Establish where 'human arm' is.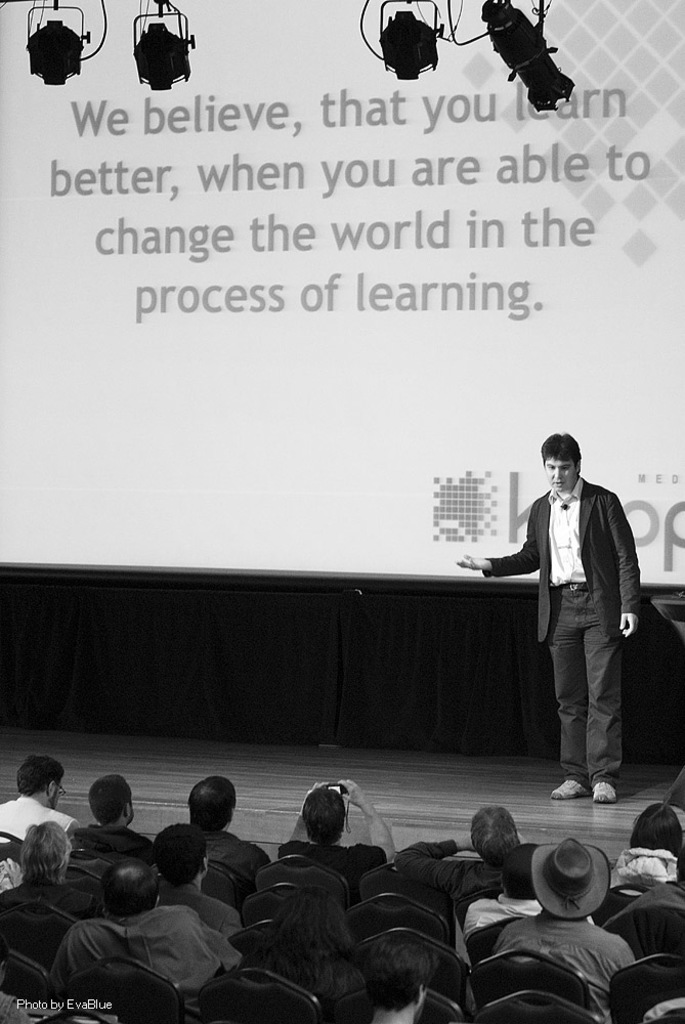
Established at {"x1": 606, "y1": 499, "x2": 640, "y2": 639}.
